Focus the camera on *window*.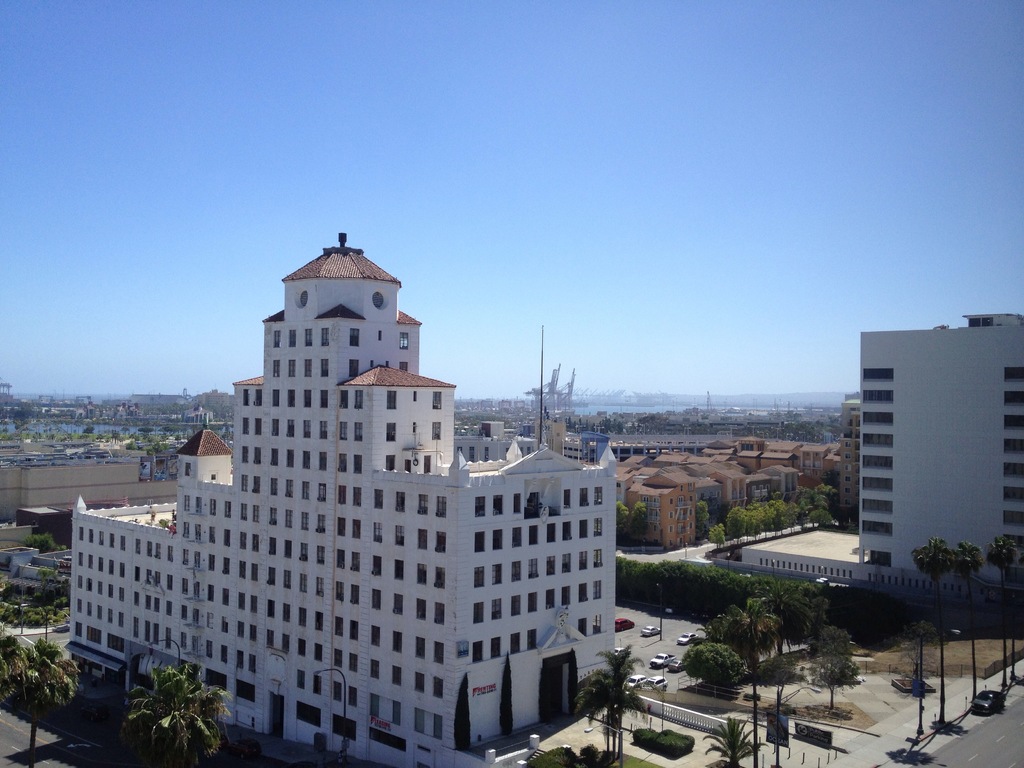
Focus region: detection(207, 669, 228, 692).
